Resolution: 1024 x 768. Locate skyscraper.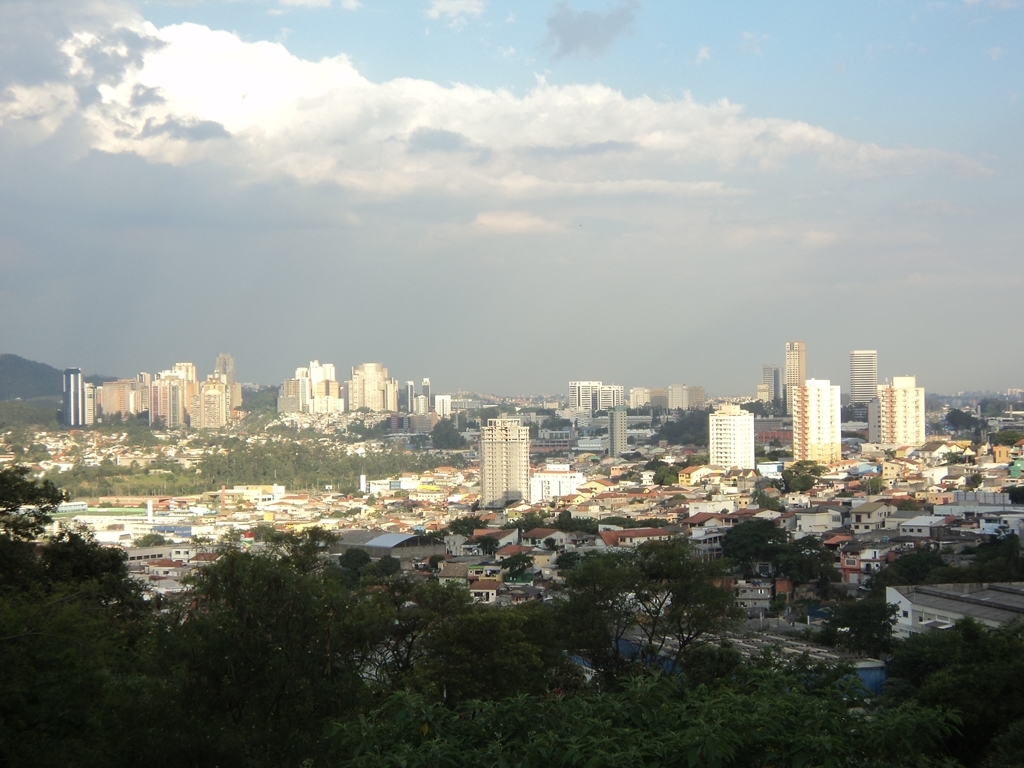
(left=867, top=372, right=927, bottom=450).
